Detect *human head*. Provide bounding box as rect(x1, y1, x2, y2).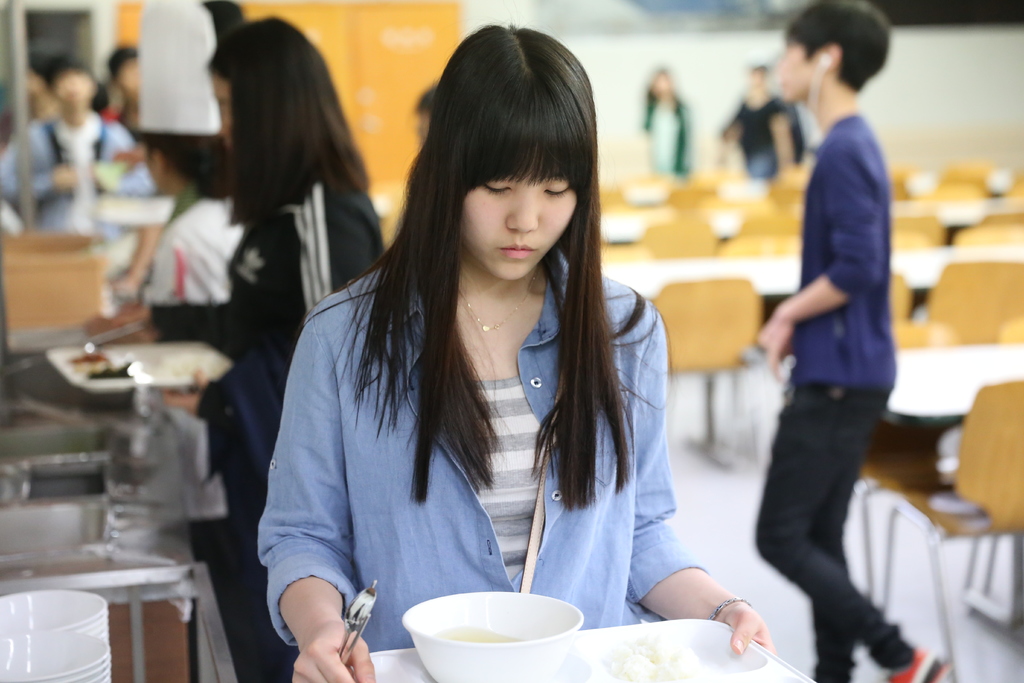
rect(201, 15, 336, 161).
